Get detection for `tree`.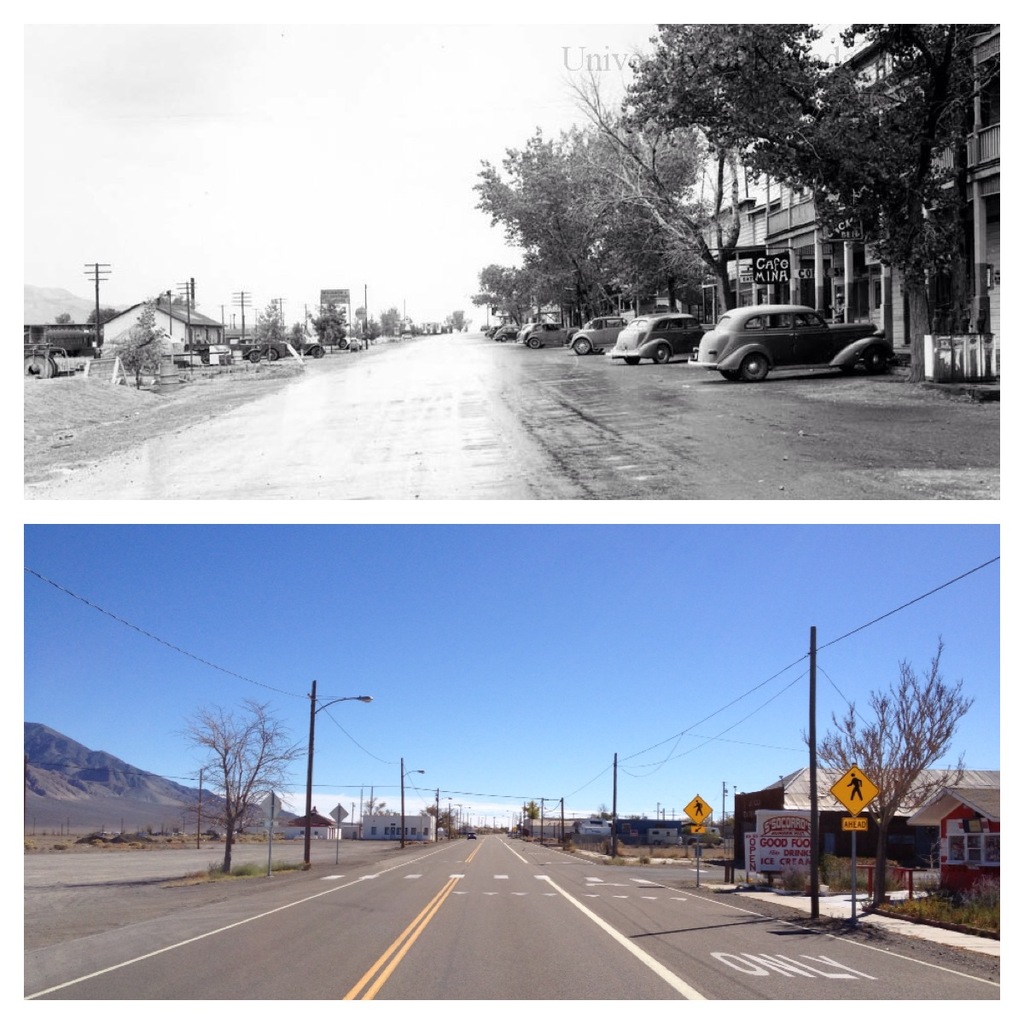
Detection: 362:796:400:816.
